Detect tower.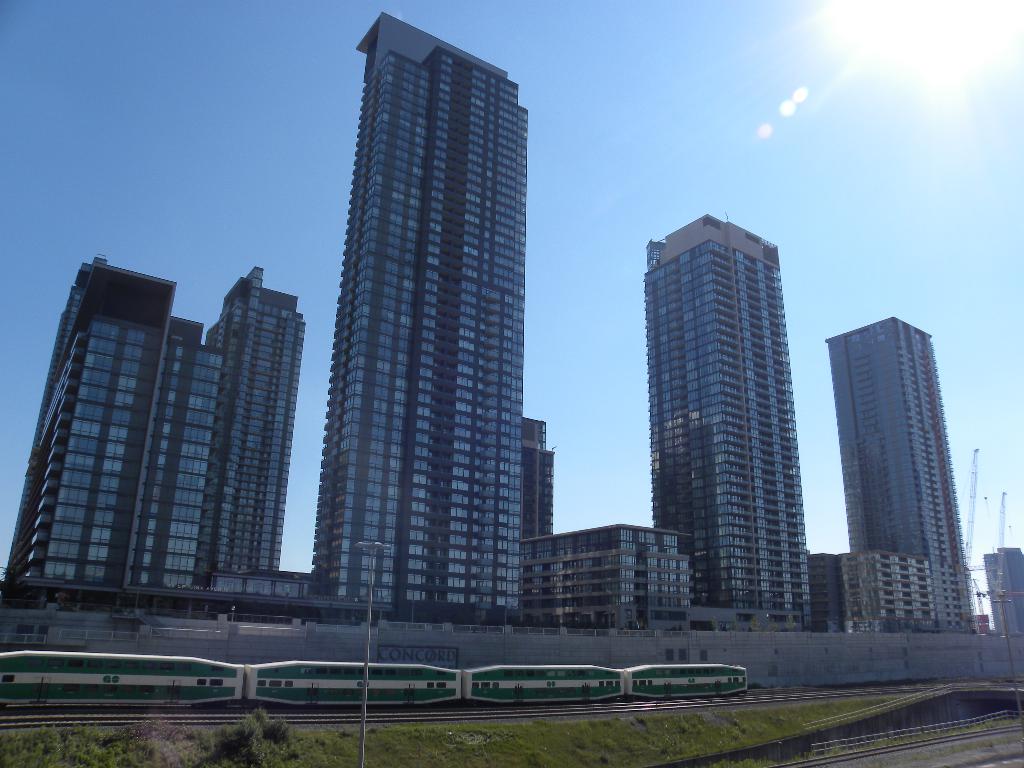
Detected at [12,228,308,632].
